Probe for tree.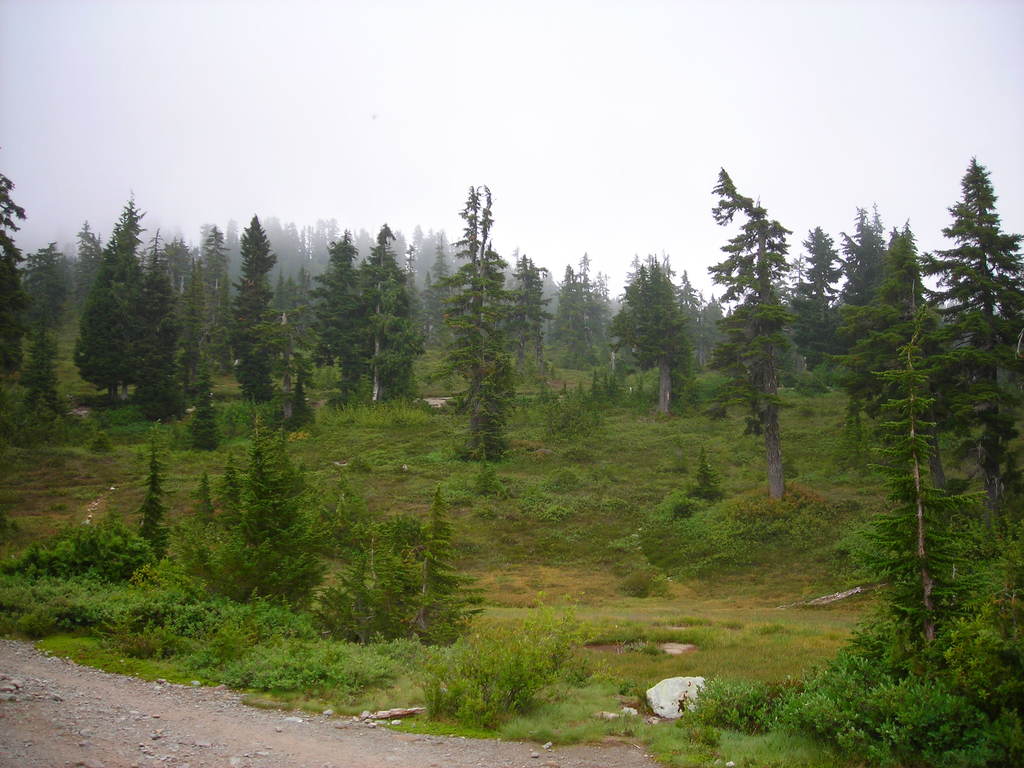
Probe result: (83, 180, 147, 415).
